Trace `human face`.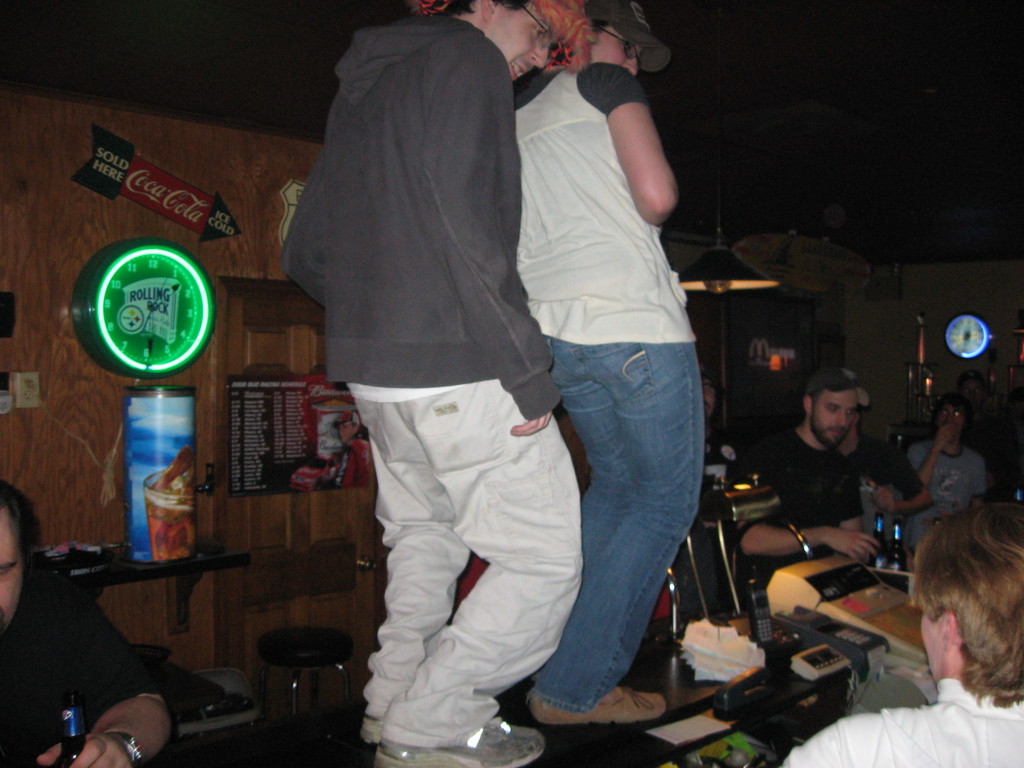
Traced to [810, 391, 853, 447].
